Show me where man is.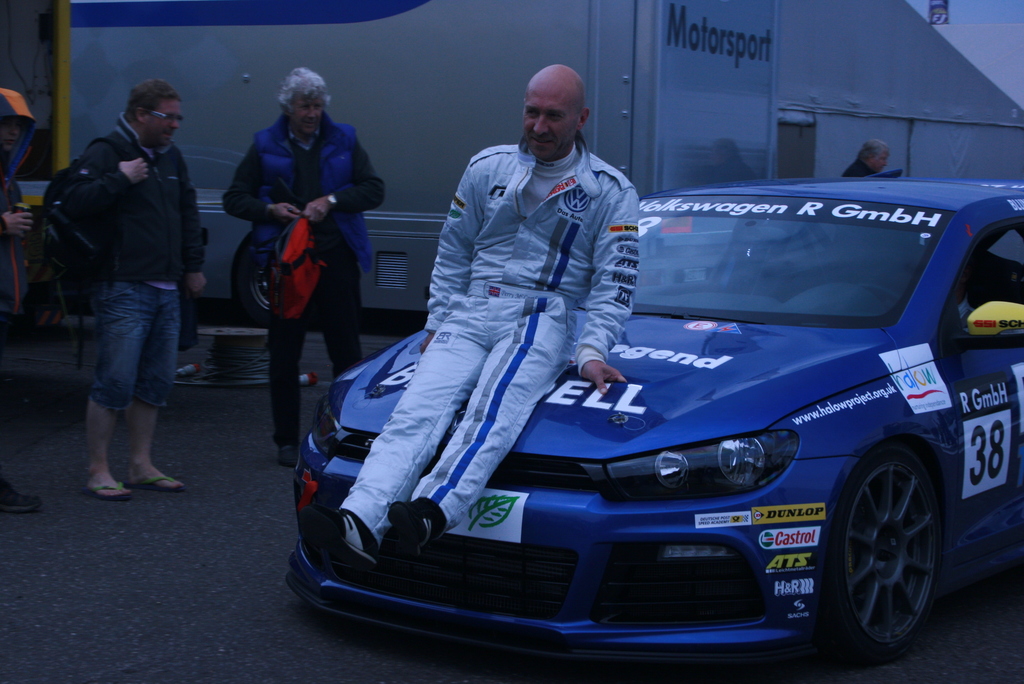
man is at pyautogui.locateOnScreen(47, 69, 206, 510).
